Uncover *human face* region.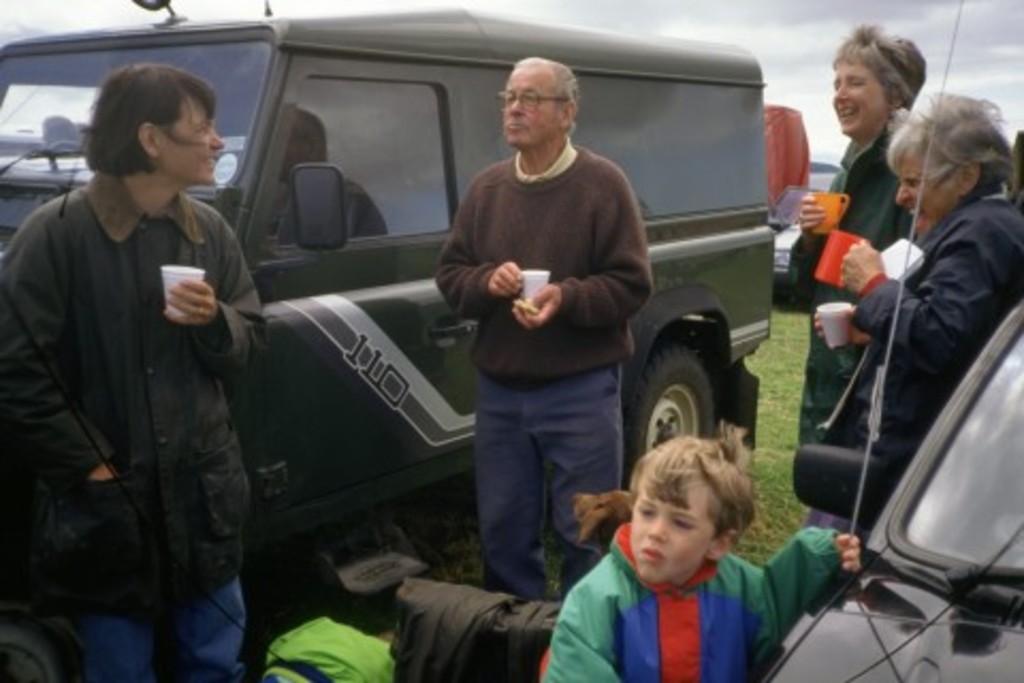
Uncovered: [x1=154, y1=96, x2=222, y2=186].
